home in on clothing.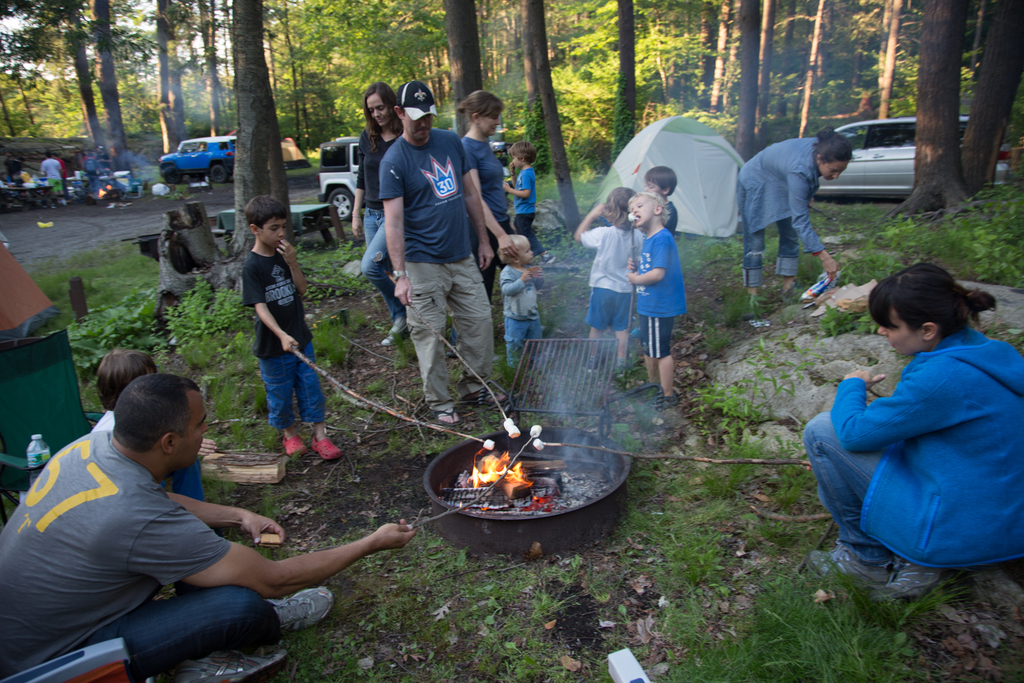
Homed in at detection(241, 251, 326, 431).
